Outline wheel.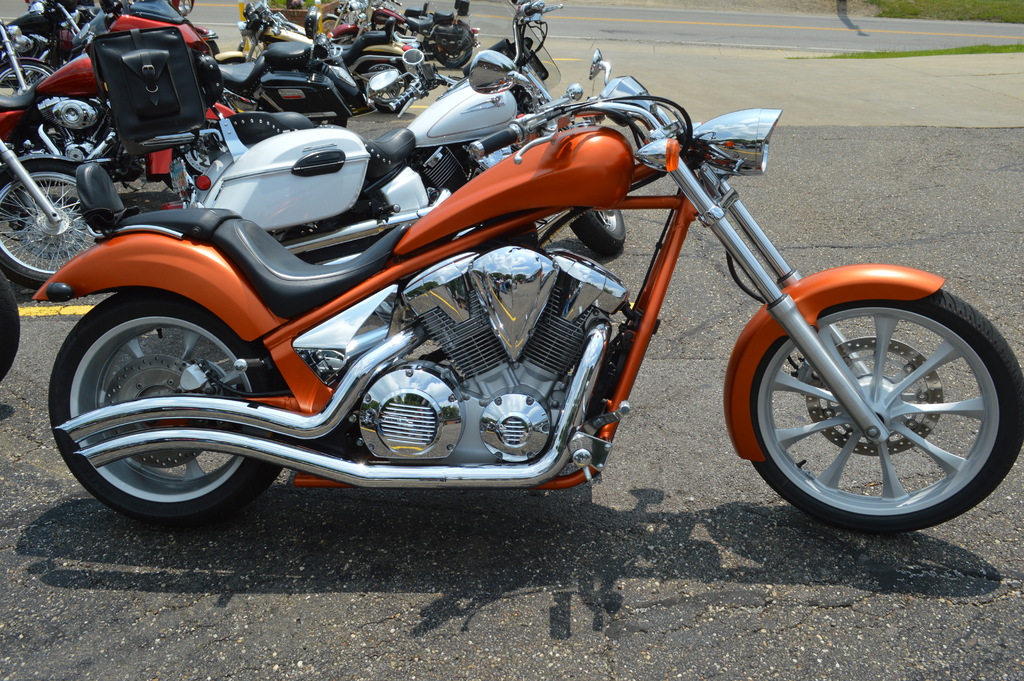
Outline: 567,211,626,259.
